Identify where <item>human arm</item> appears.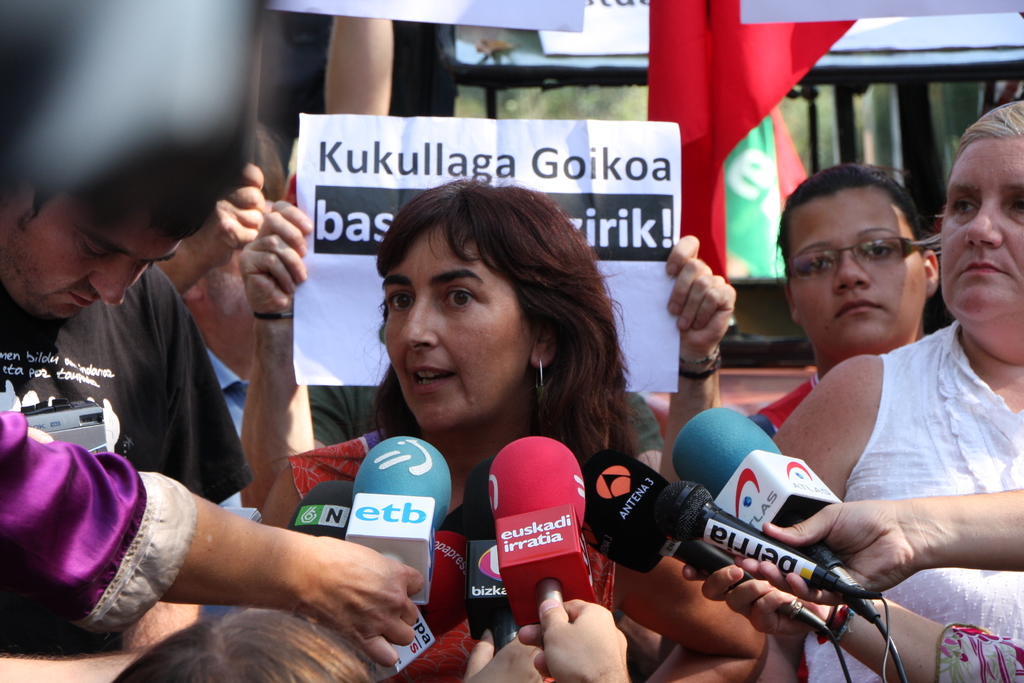
Appears at x1=34 y1=425 x2=428 y2=662.
